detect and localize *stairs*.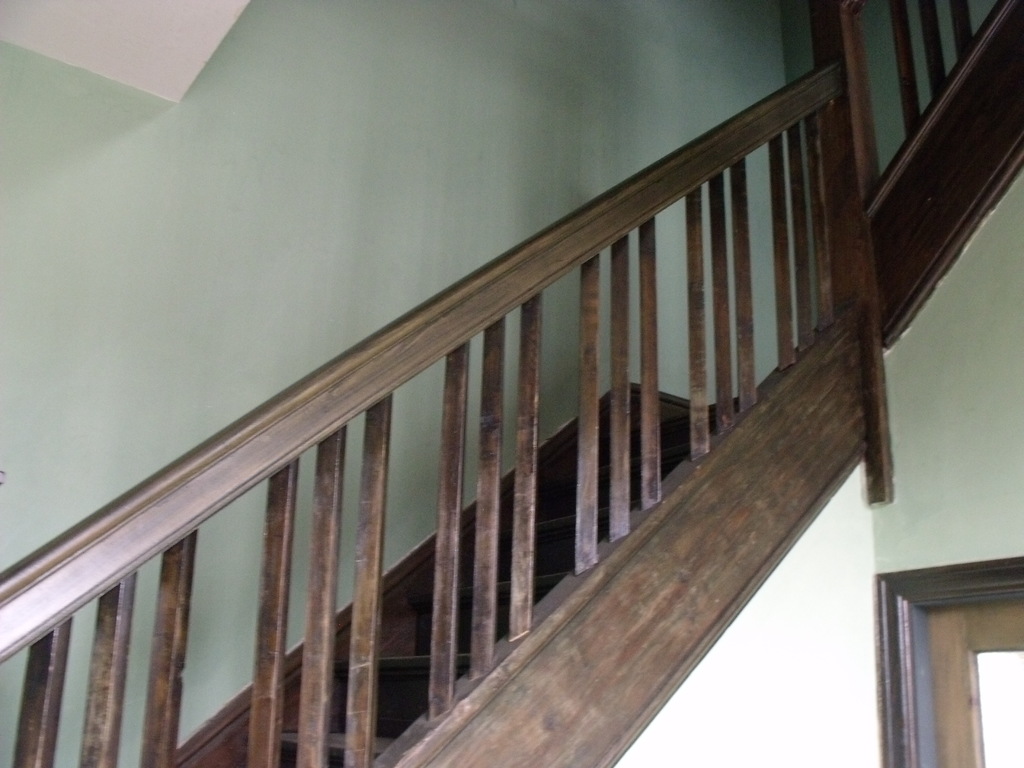
Localized at [150, 379, 769, 767].
